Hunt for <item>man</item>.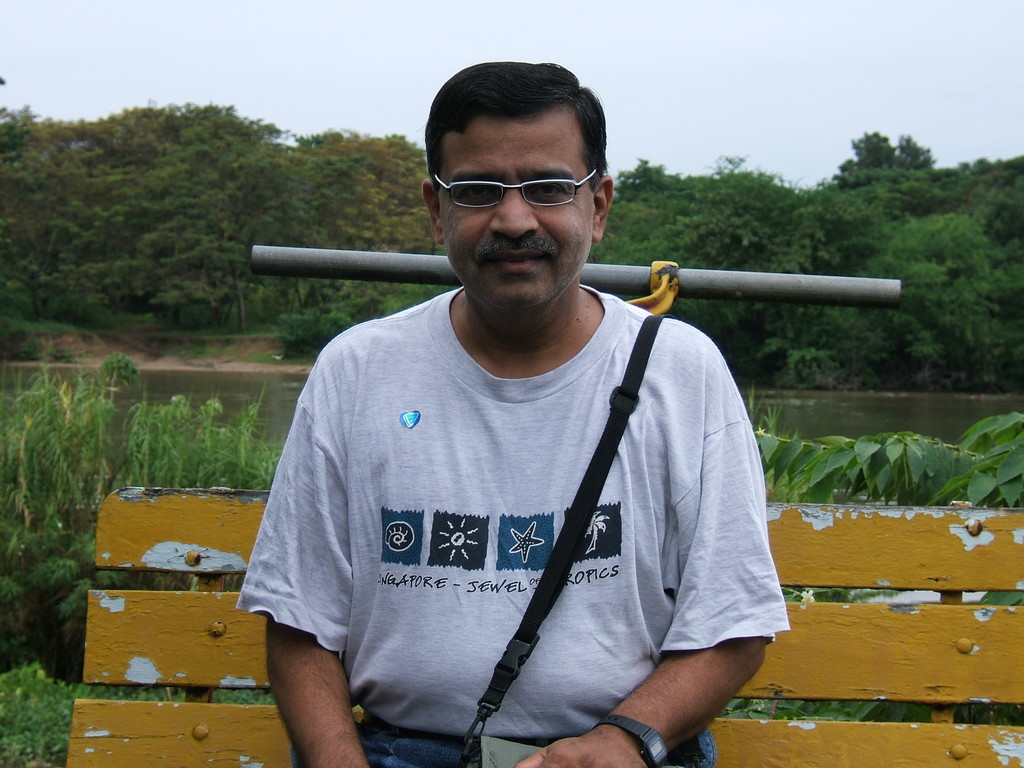
Hunted down at box=[234, 74, 829, 767].
